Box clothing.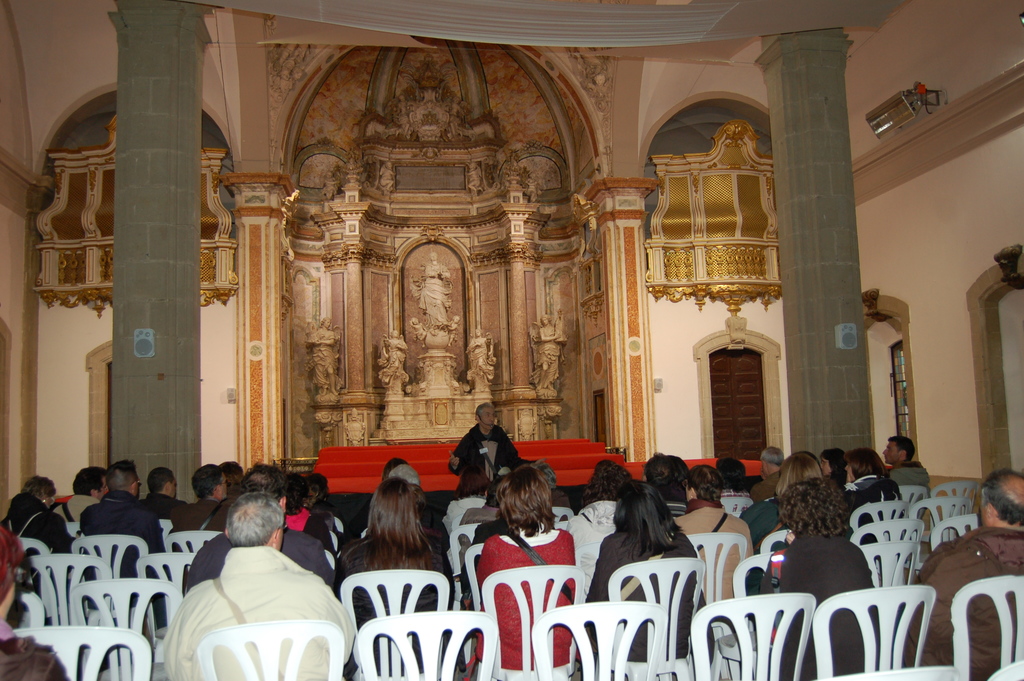
(left=474, top=520, right=580, bottom=673).
